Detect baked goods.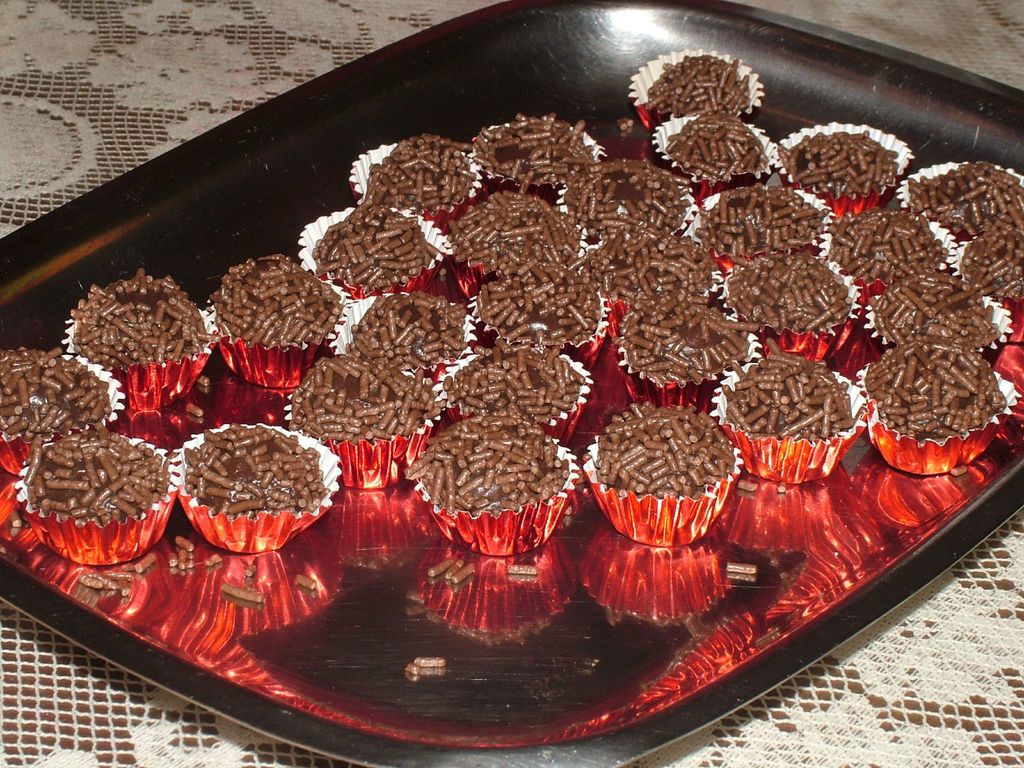
Detected at crop(289, 344, 437, 442).
